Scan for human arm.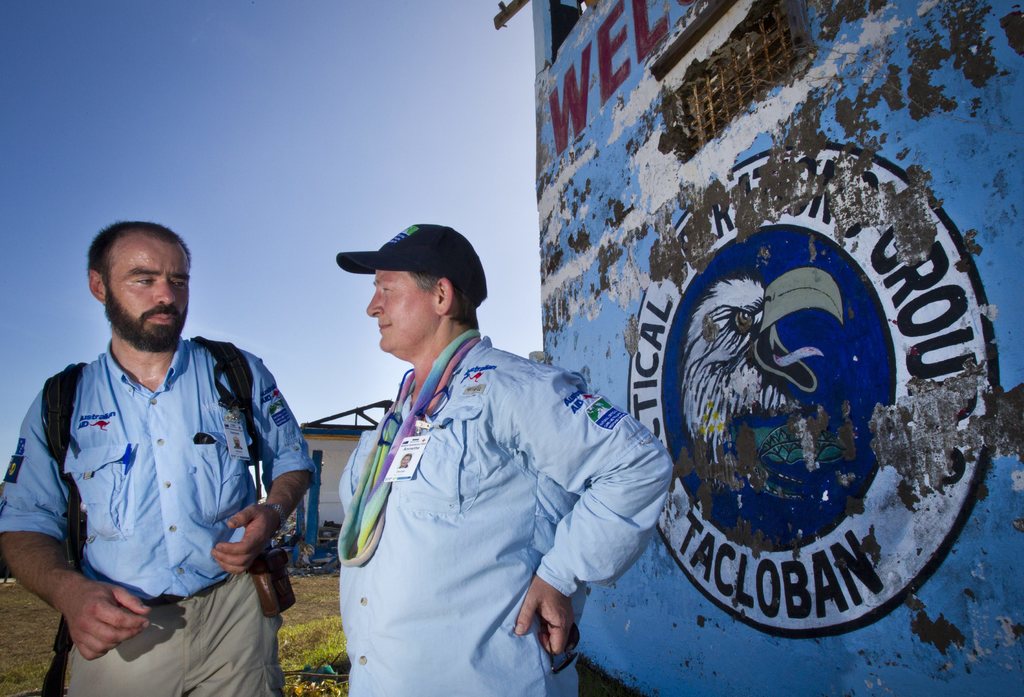
Scan result: bbox(215, 352, 328, 580).
